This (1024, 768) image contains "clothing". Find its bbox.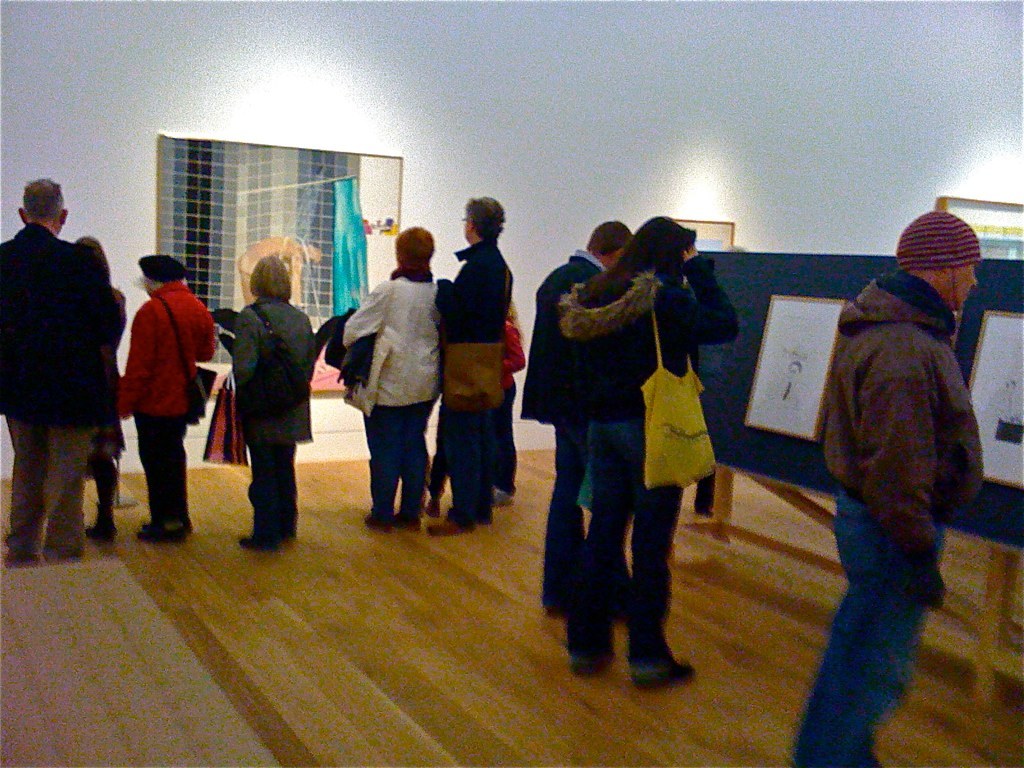
detection(521, 248, 605, 423).
